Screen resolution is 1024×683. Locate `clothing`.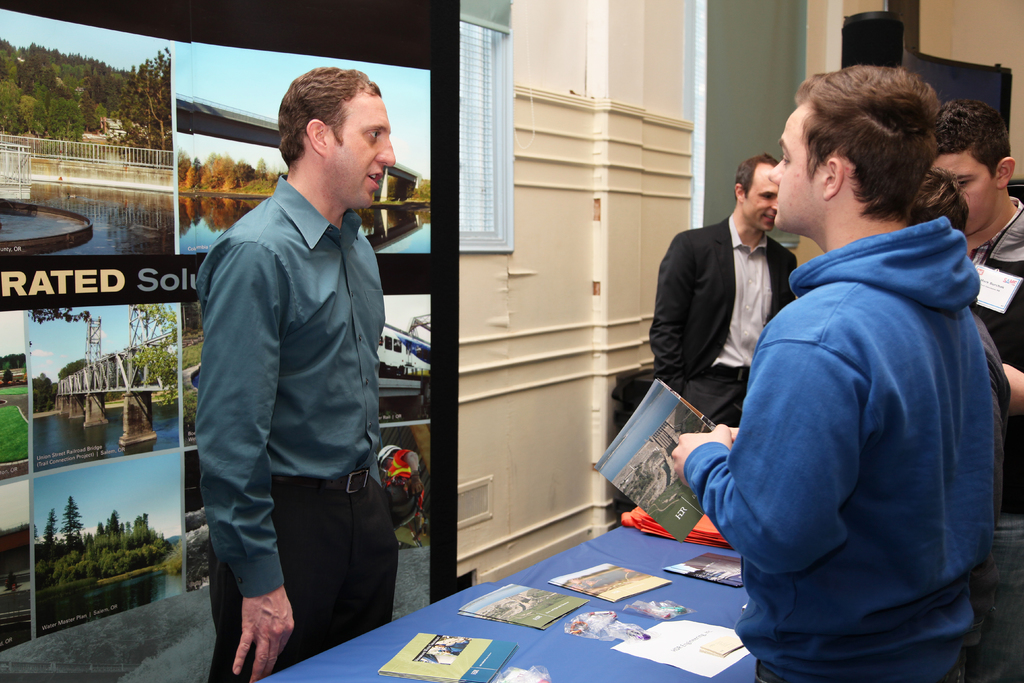
[left=195, top=163, right=413, bottom=646].
